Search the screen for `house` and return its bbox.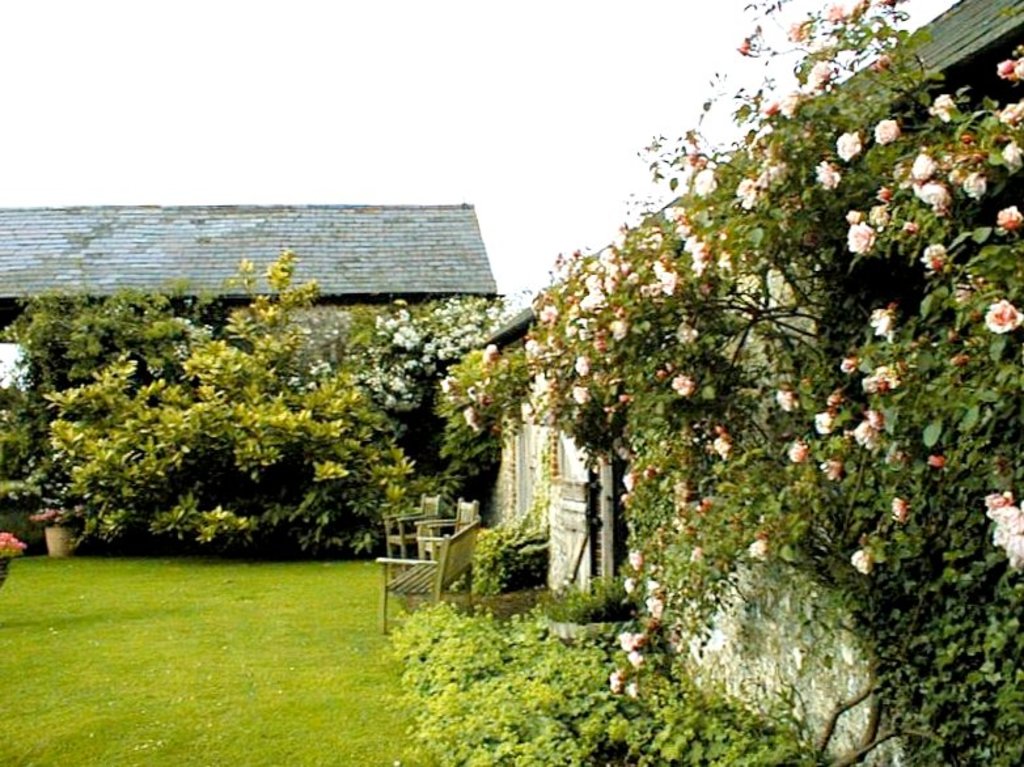
Found: l=485, t=0, r=1023, b=766.
